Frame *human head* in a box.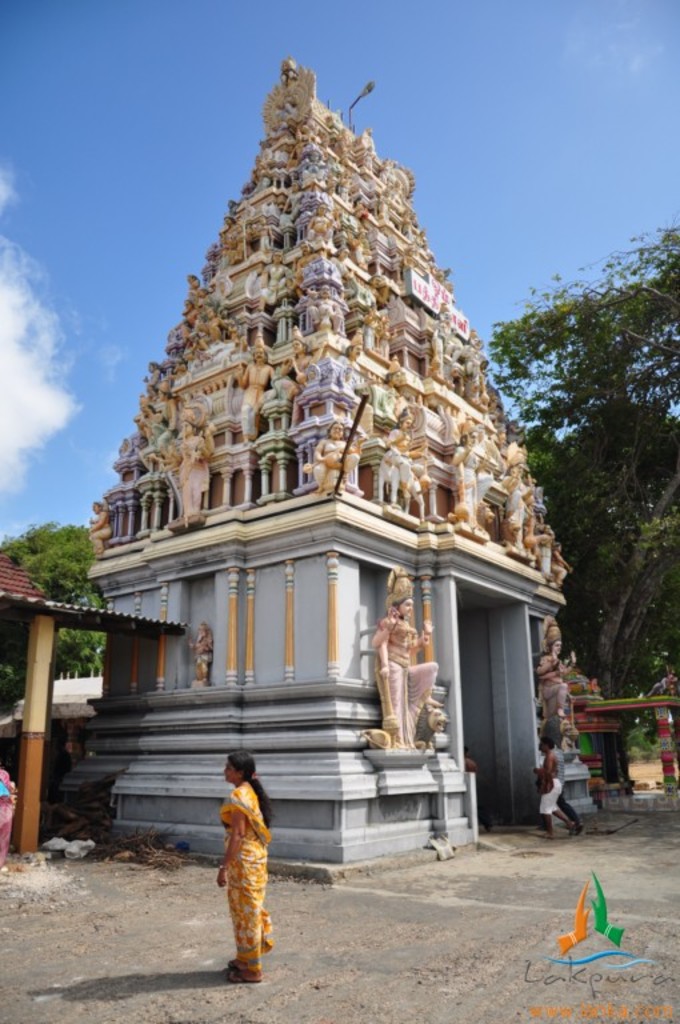
region(319, 285, 328, 296).
